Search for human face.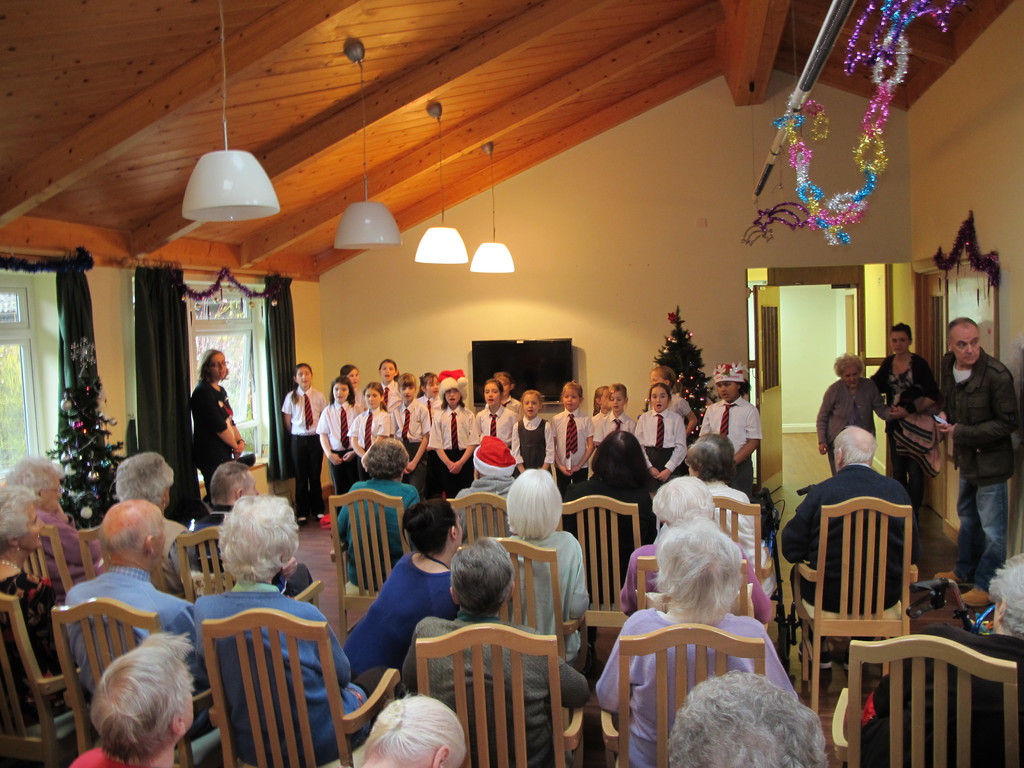
Found at [left=841, top=365, right=860, bottom=388].
